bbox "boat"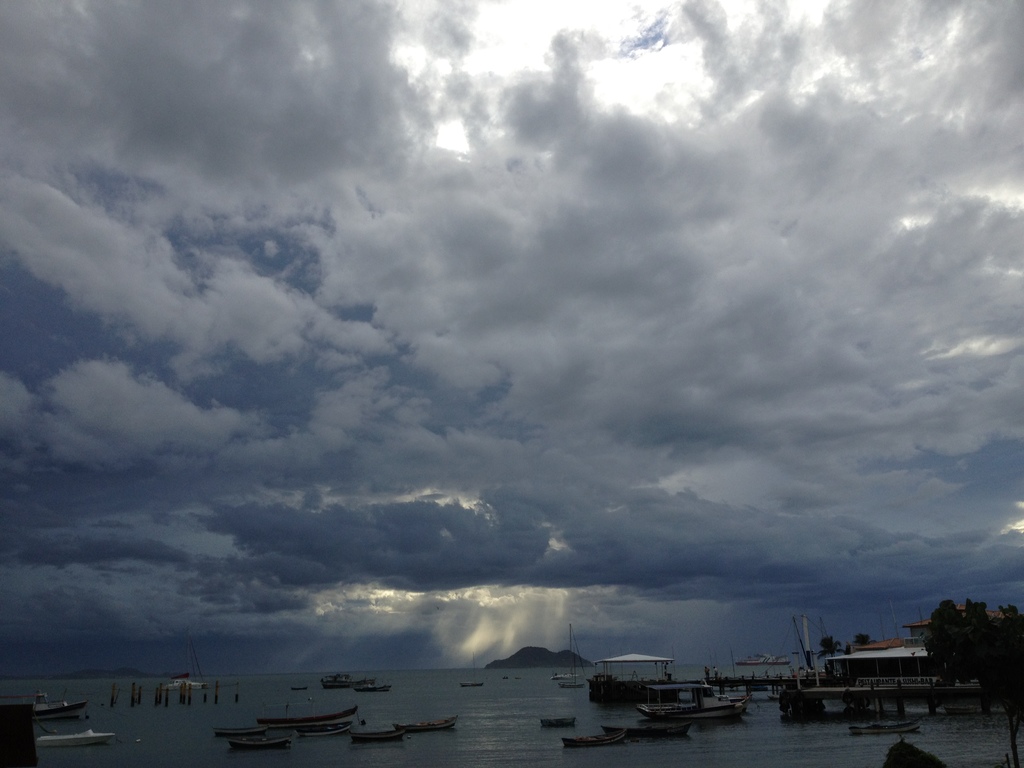
(564,732,629,749)
